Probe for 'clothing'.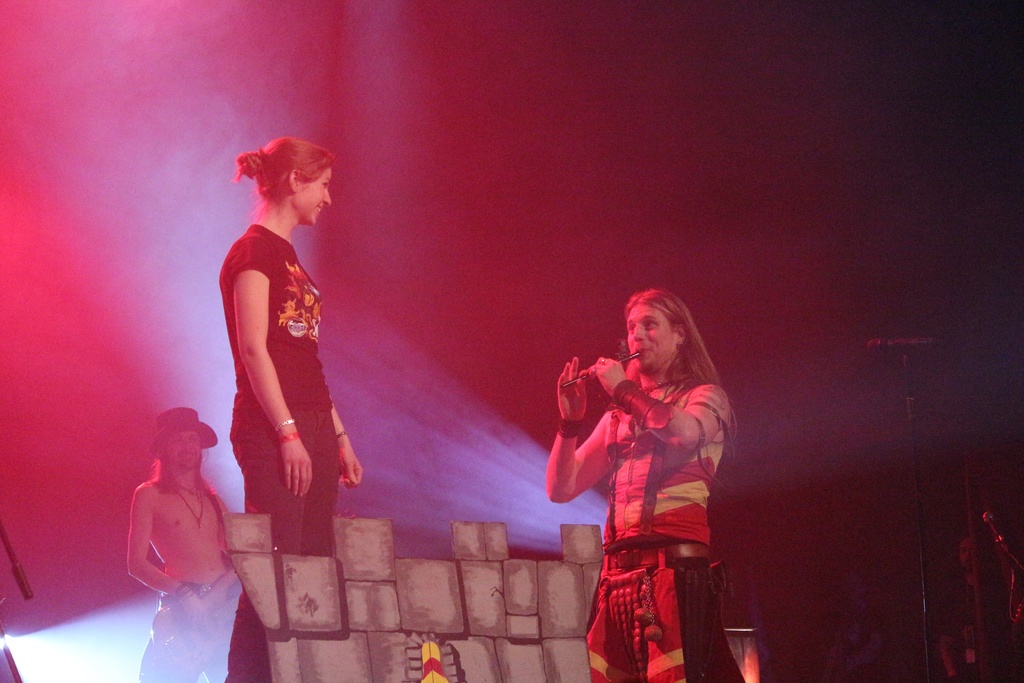
Probe result: [left=568, top=345, right=737, bottom=643].
